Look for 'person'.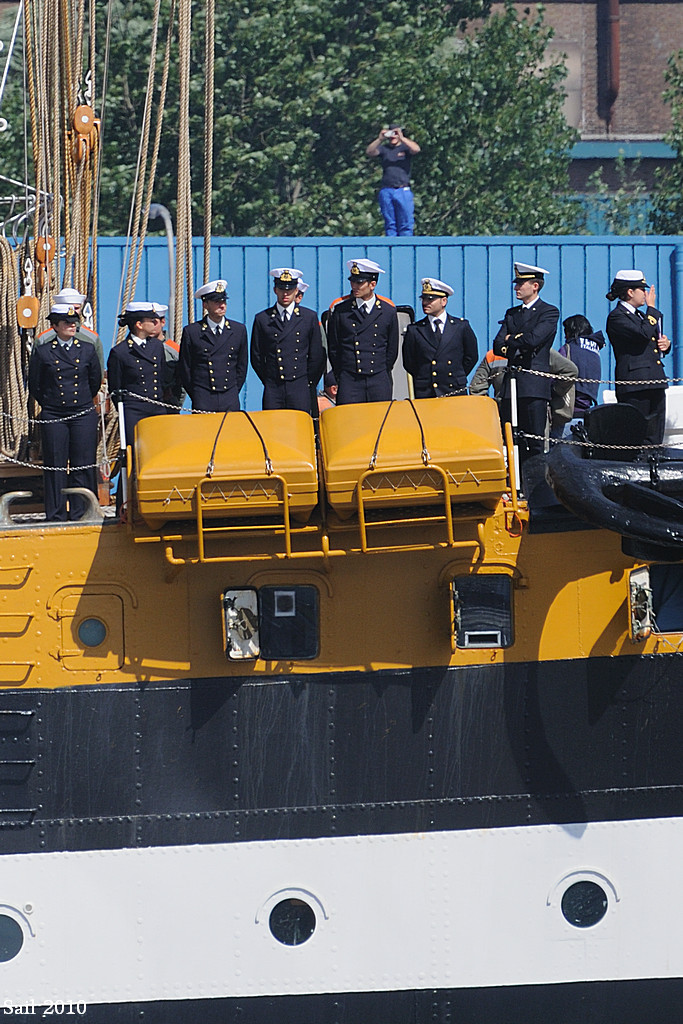
Found: detection(463, 332, 580, 428).
